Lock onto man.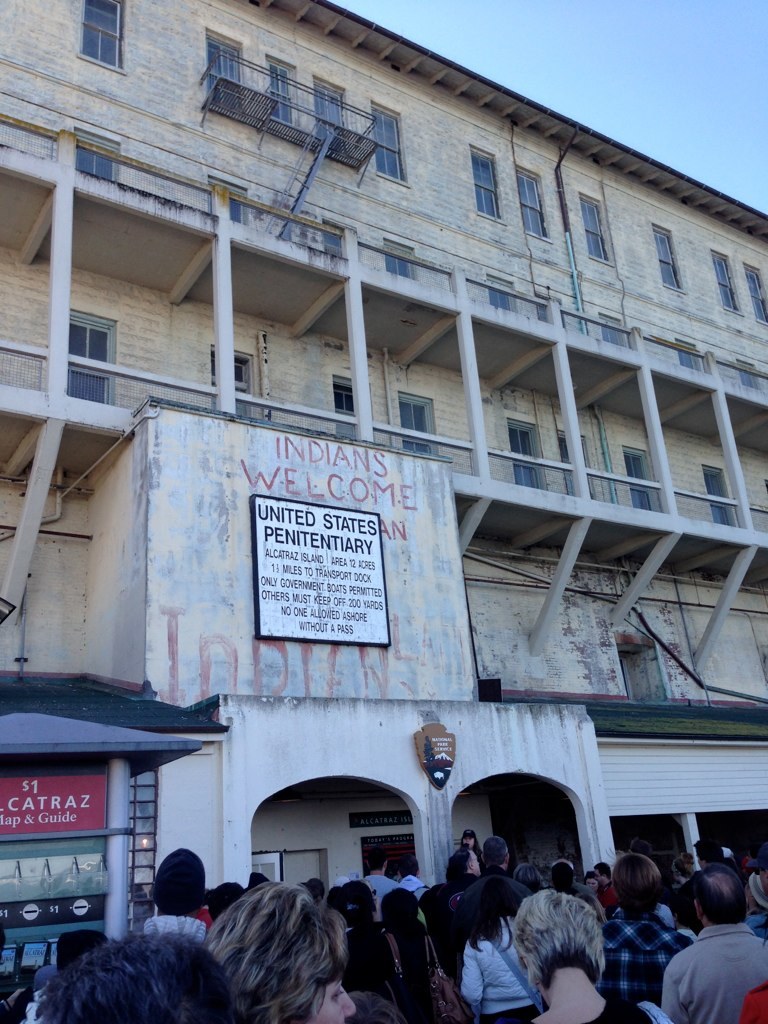
Locked: [135,851,213,946].
